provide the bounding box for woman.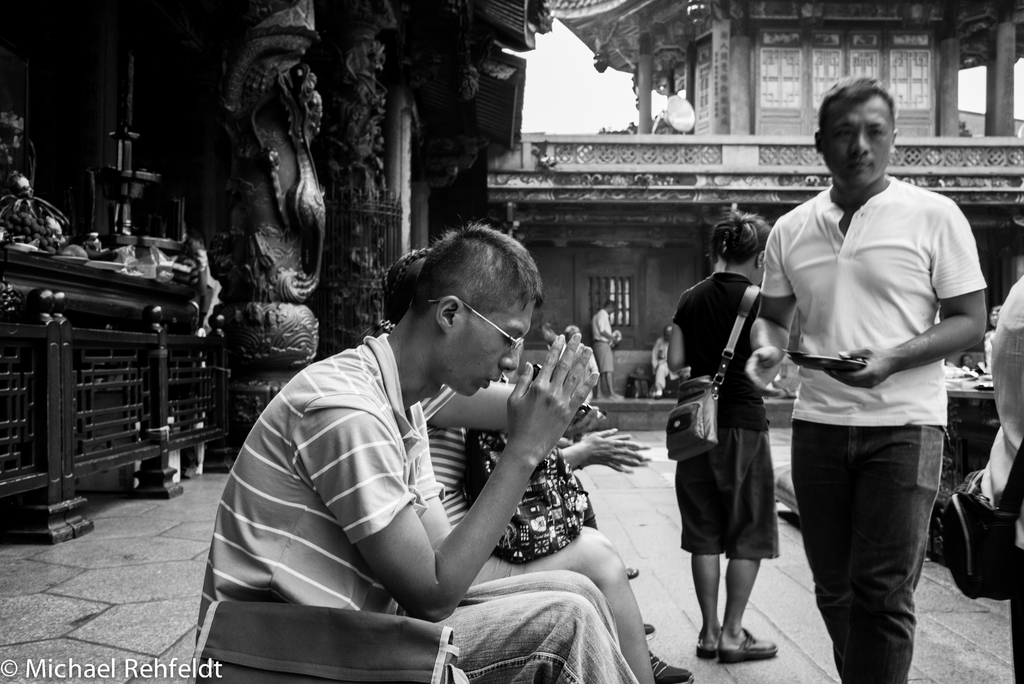
detection(673, 224, 805, 672).
